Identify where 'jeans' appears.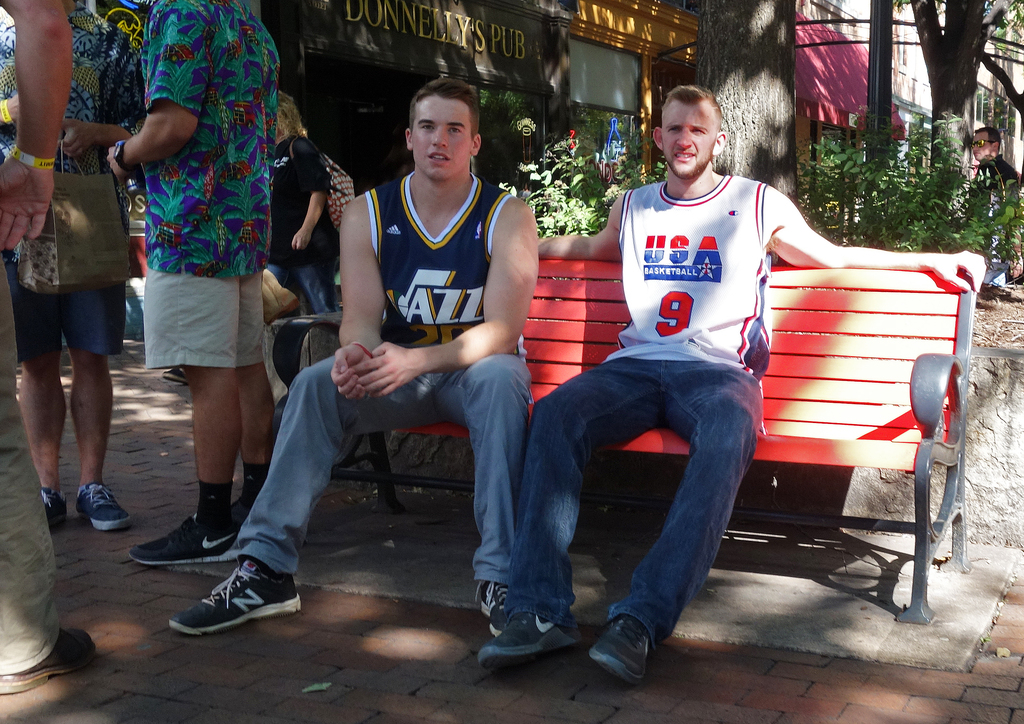
Appears at [left=241, top=362, right=532, bottom=580].
